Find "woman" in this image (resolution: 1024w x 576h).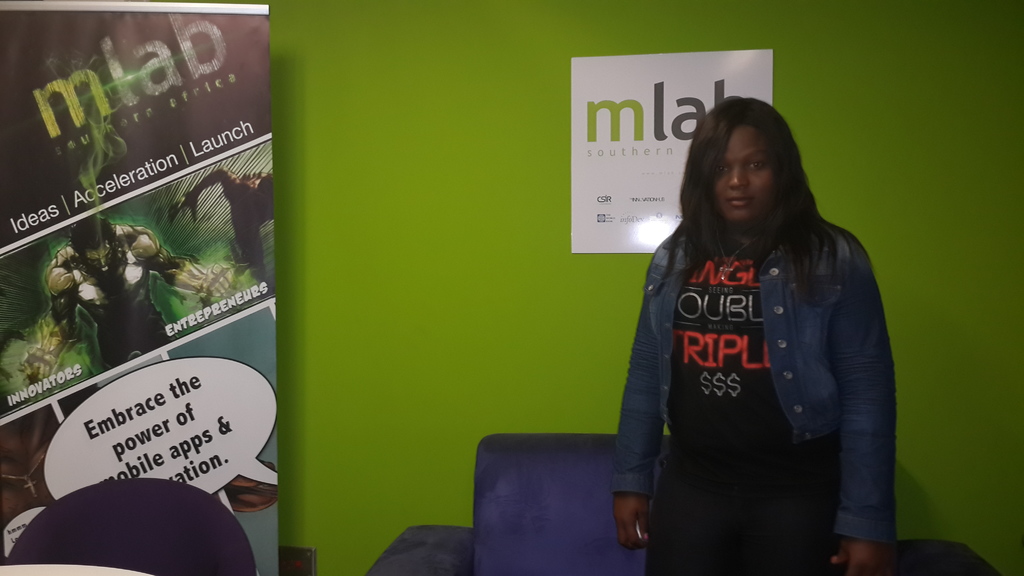
x1=593, y1=63, x2=903, y2=575.
